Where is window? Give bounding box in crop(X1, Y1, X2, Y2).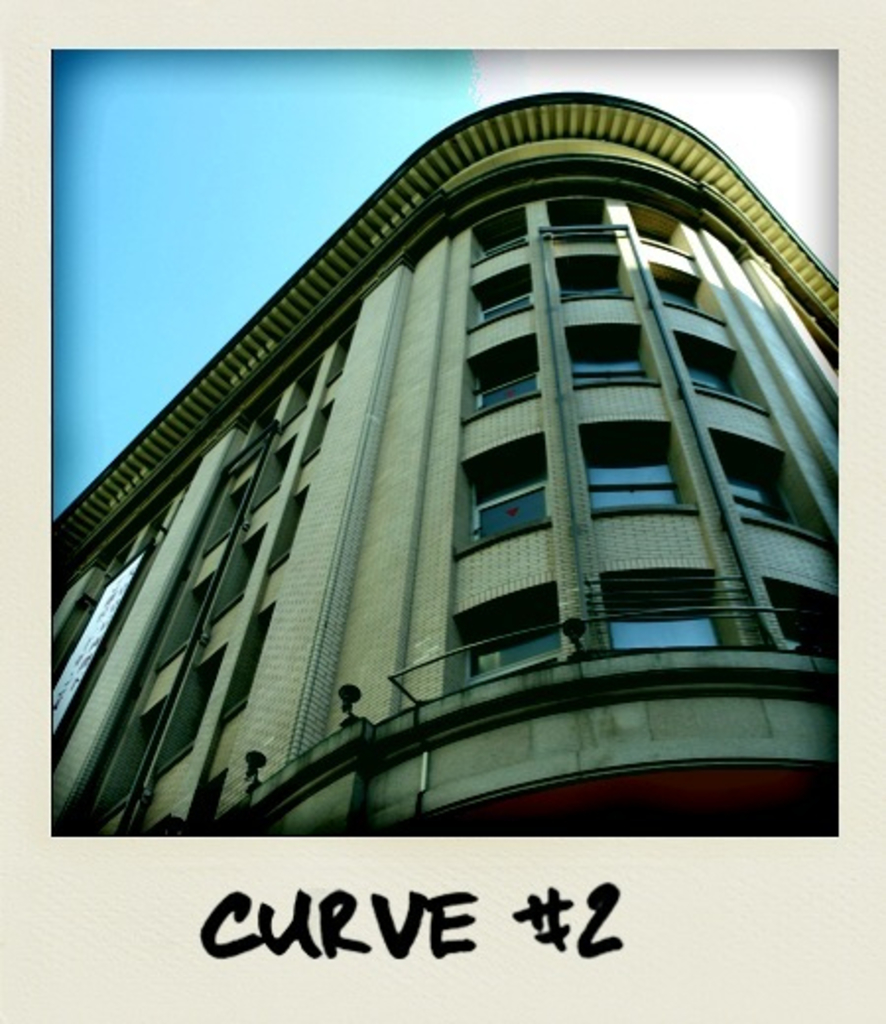
crop(158, 579, 209, 670).
